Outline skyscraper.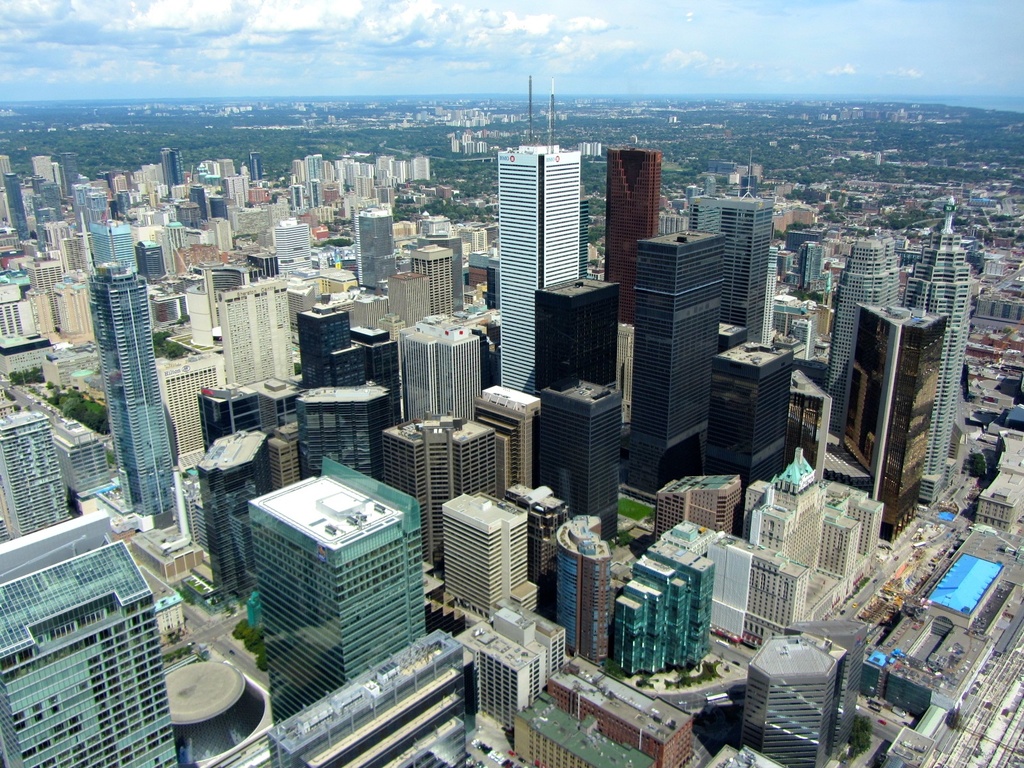
Outline: [x1=605, y1=145, x2=659, y2=321].
